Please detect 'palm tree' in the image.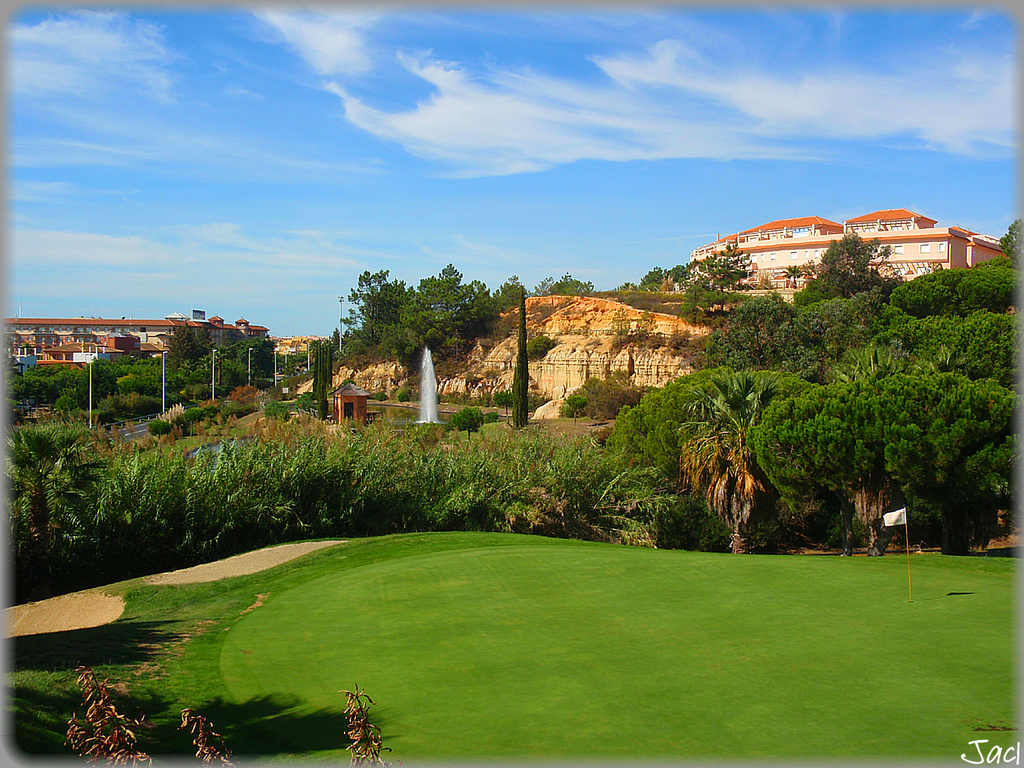
bbox(348, 266, 428, 367).
